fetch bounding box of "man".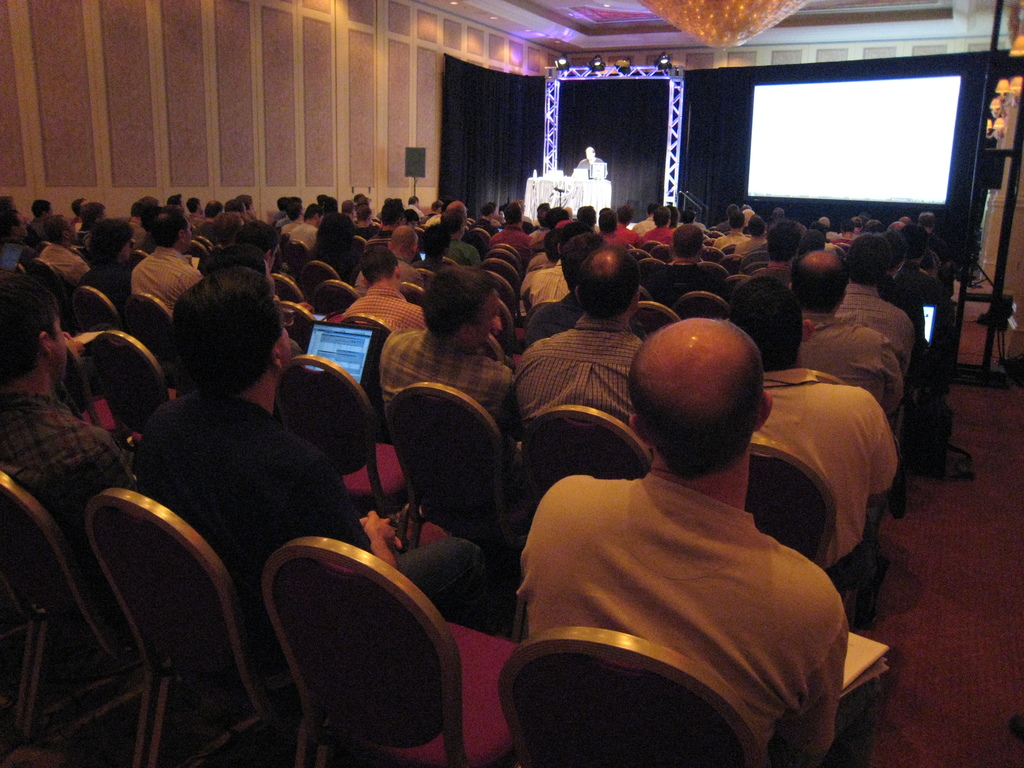
Bbox: box(732, 214, 766, 257).
